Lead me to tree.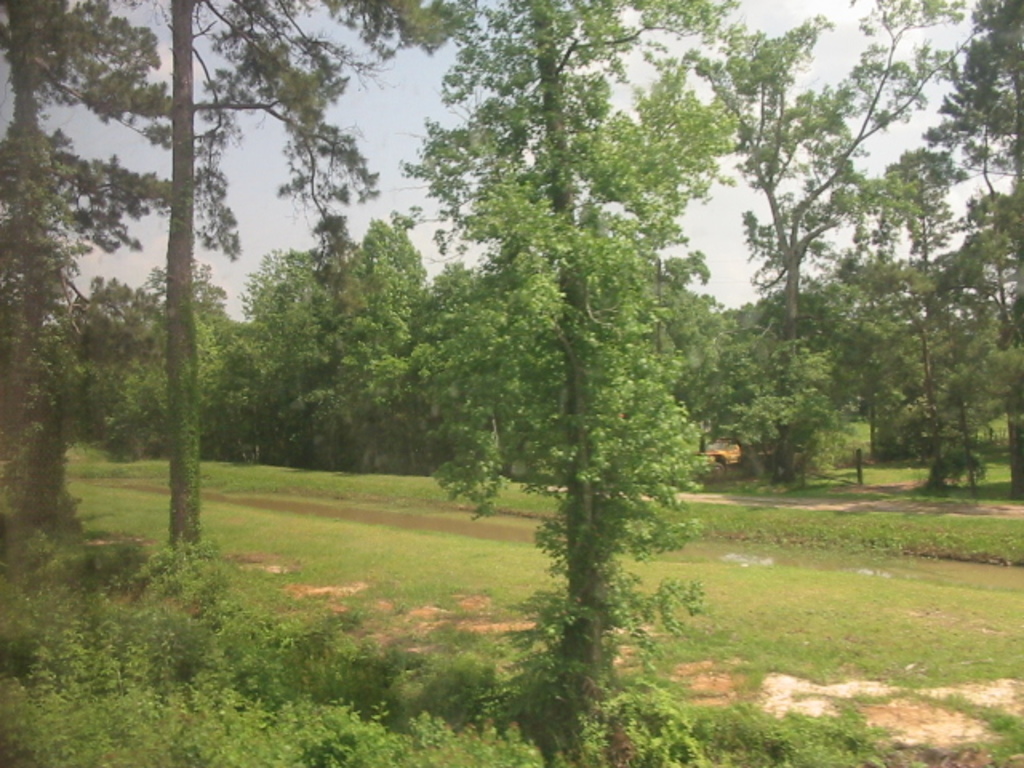
Lead to [102,3,486,557].
